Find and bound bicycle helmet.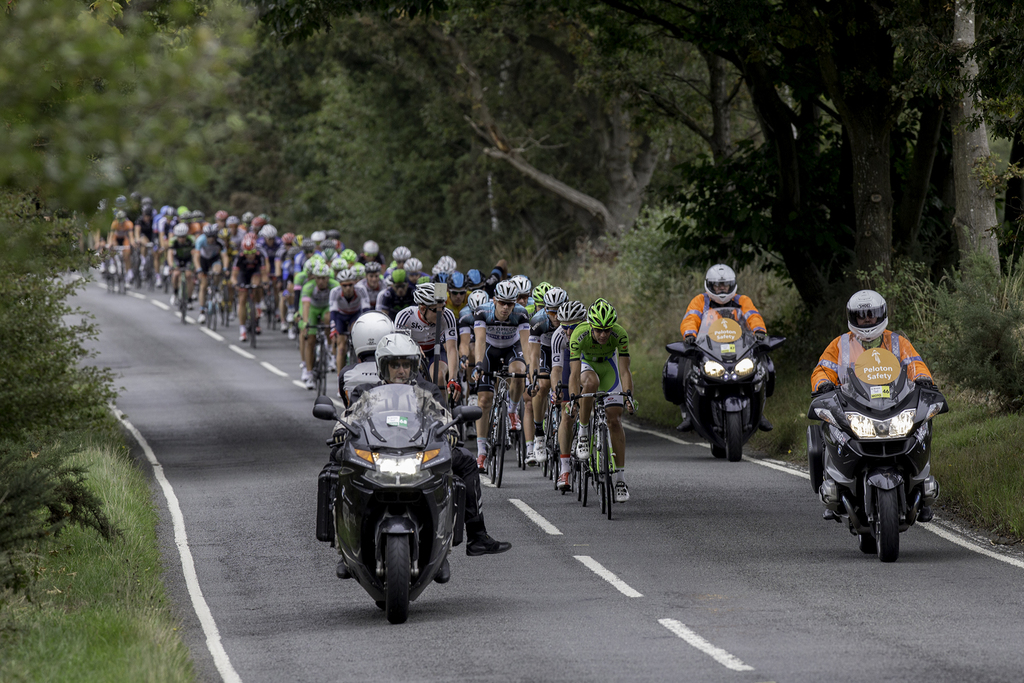
Bound: 300 258 318 277.
